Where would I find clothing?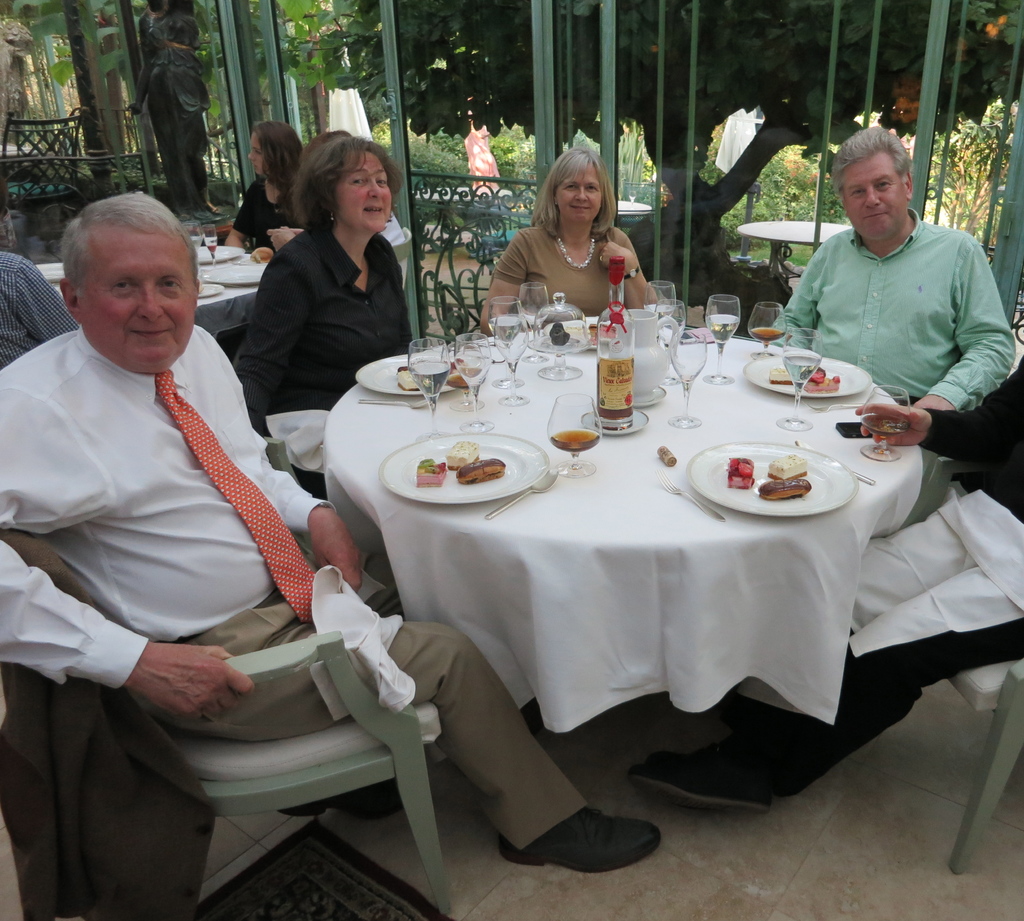
At select_region(0, 324, 586, 852).
